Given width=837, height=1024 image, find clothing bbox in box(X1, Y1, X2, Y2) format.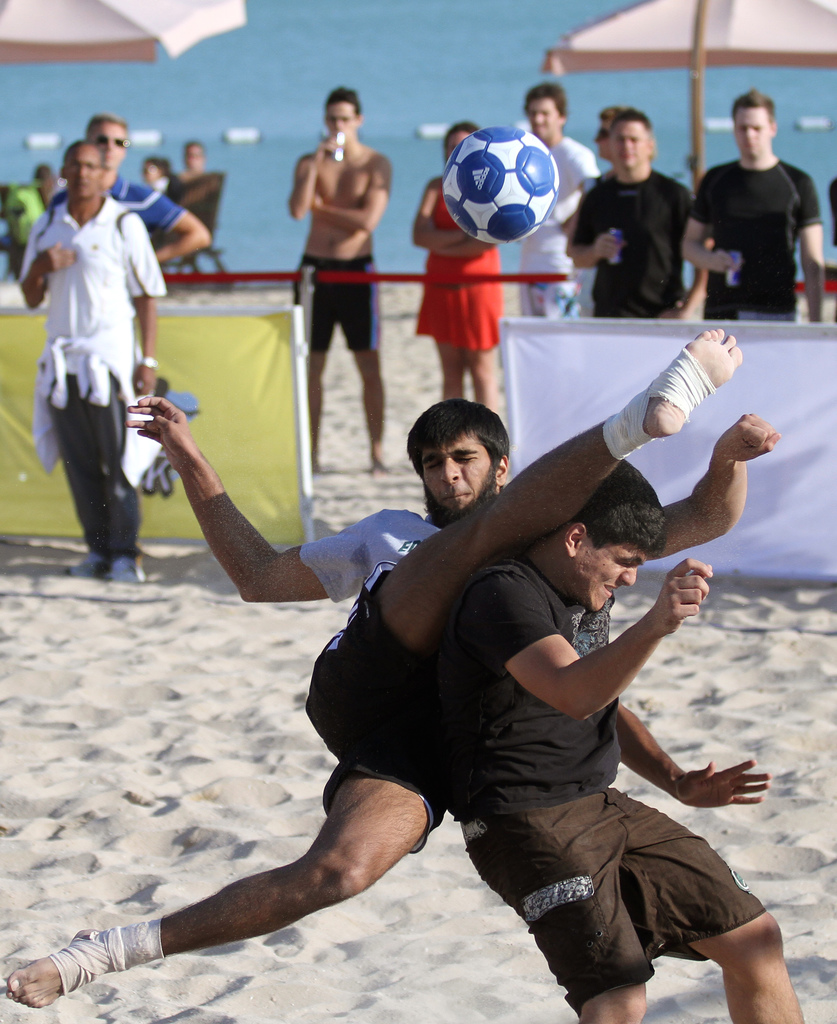
box(293, 497, 436, 864).
